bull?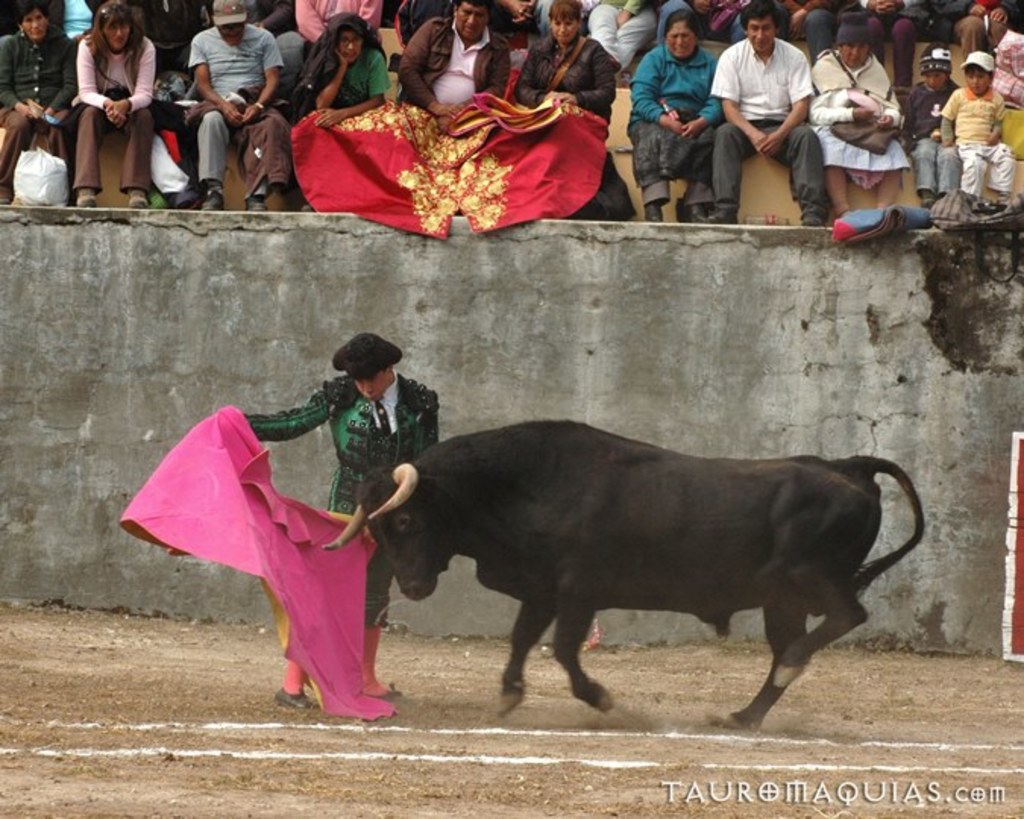
[319, 414, 922, 736]
